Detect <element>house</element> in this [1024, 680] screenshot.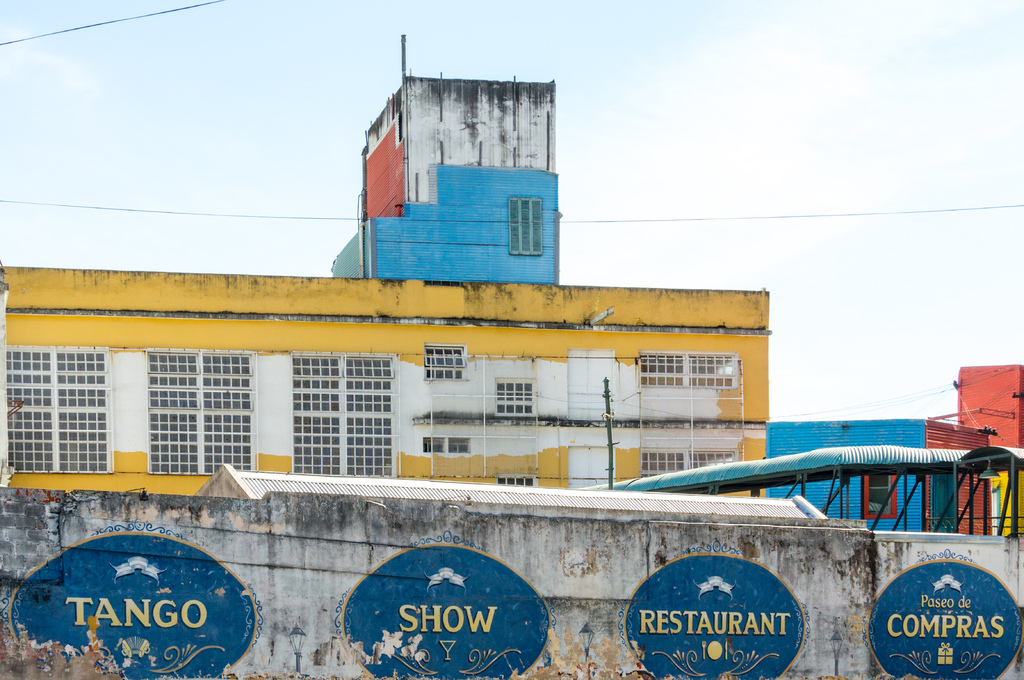
Detection: 751, 419, 988, 573.
